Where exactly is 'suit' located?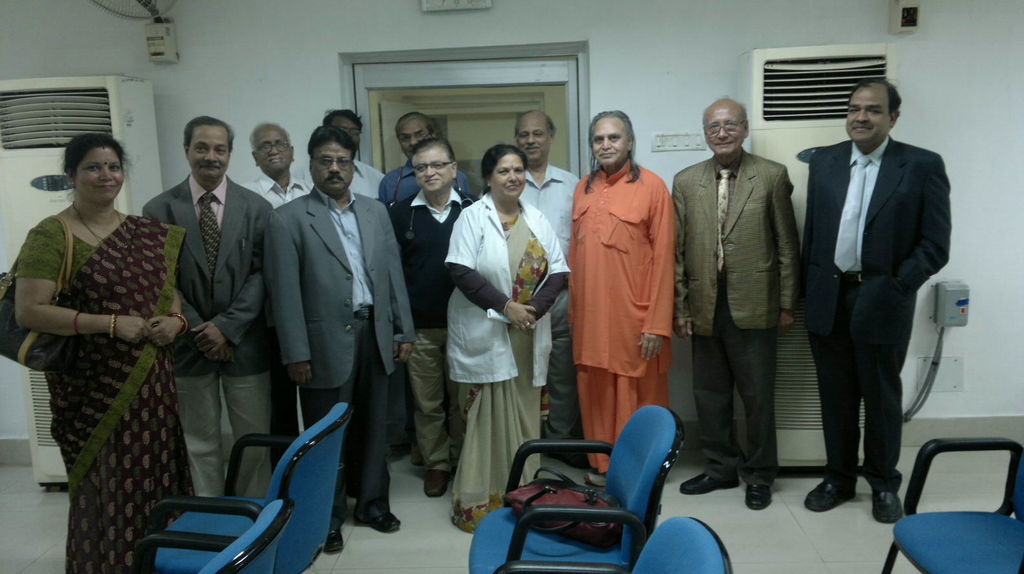
Its bounding box is region(140, 174, 273, 505).
